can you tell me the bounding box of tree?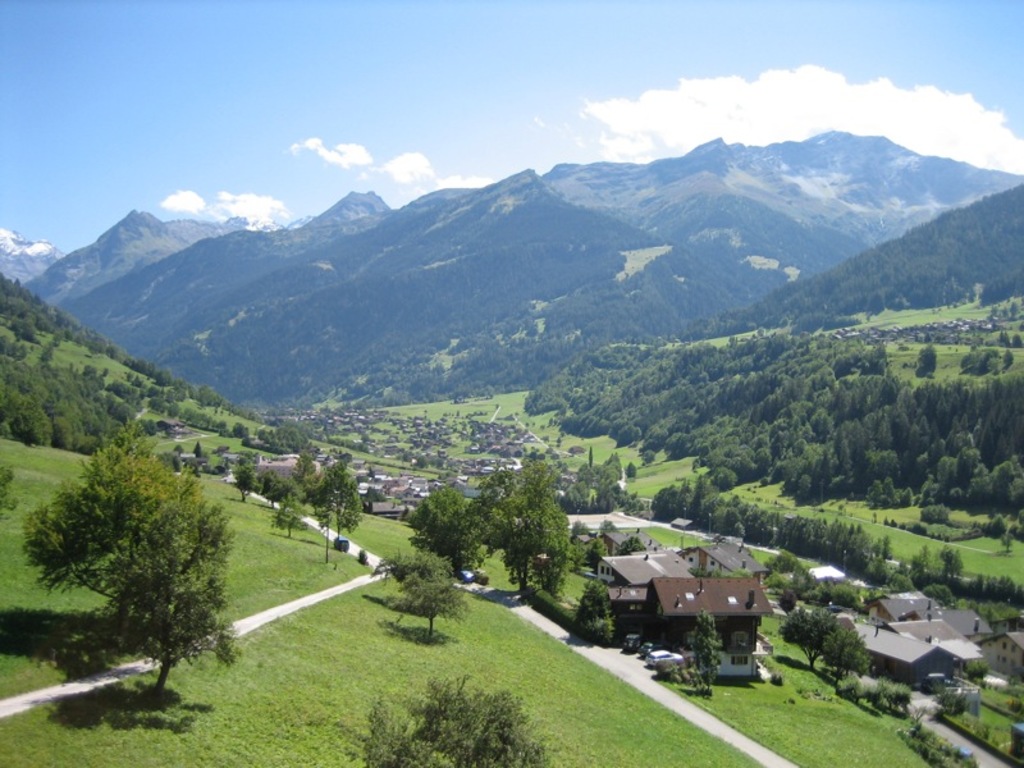
region(937, 541, 960, 586).
